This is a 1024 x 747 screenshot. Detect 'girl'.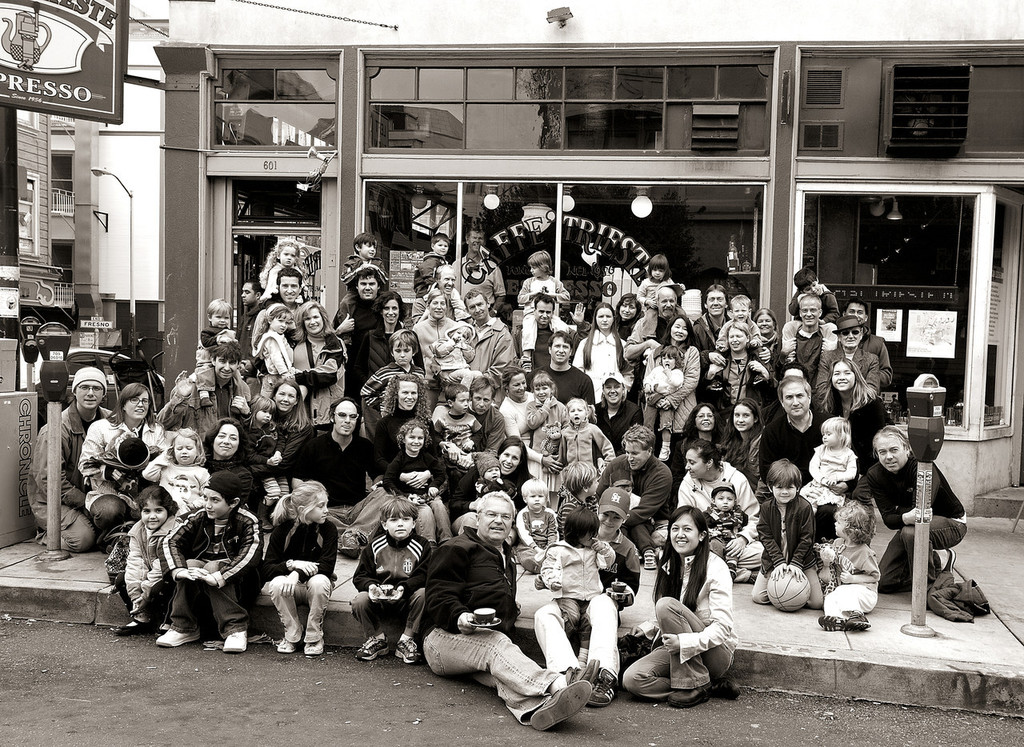
BBox(430, 321, 478, 380).
